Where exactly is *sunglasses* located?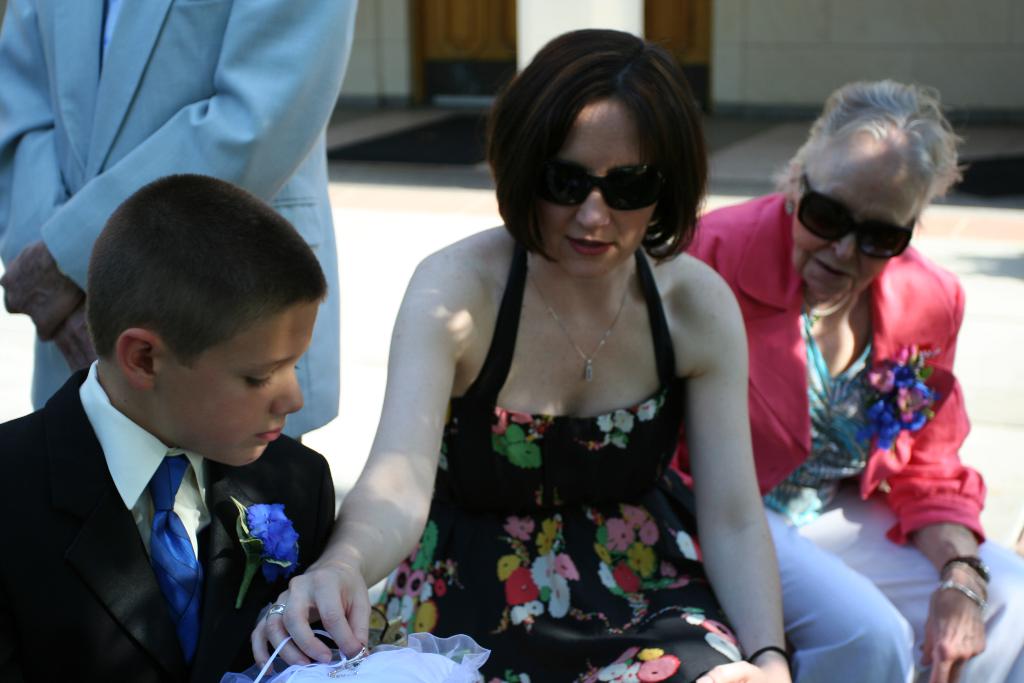
Its bounding box is <bbox>540, 161, 664, 207</bbox>.
